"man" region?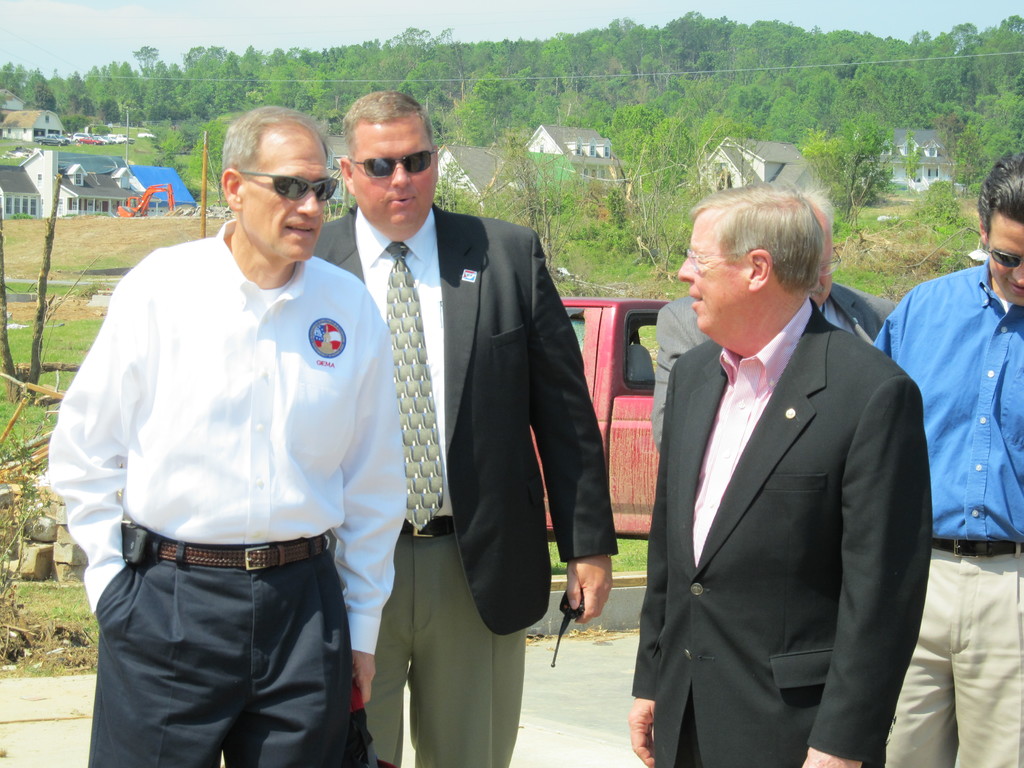
(x1=866, y1=154, x2=1023, y2=767)
